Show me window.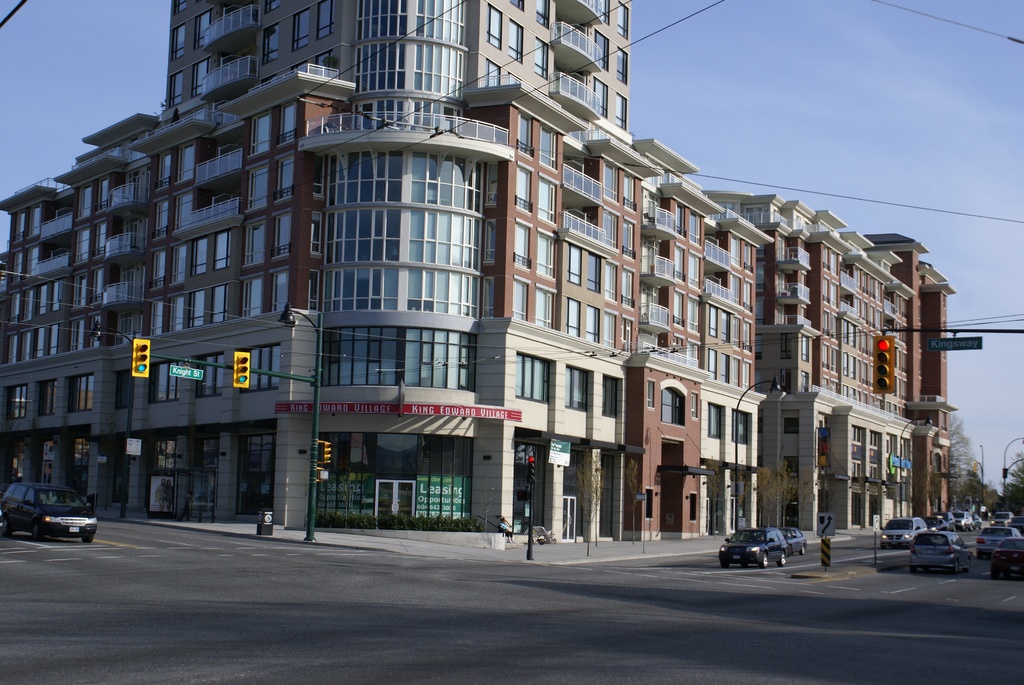
window is here: [left=485, top=6, right=503, bottom=48].
